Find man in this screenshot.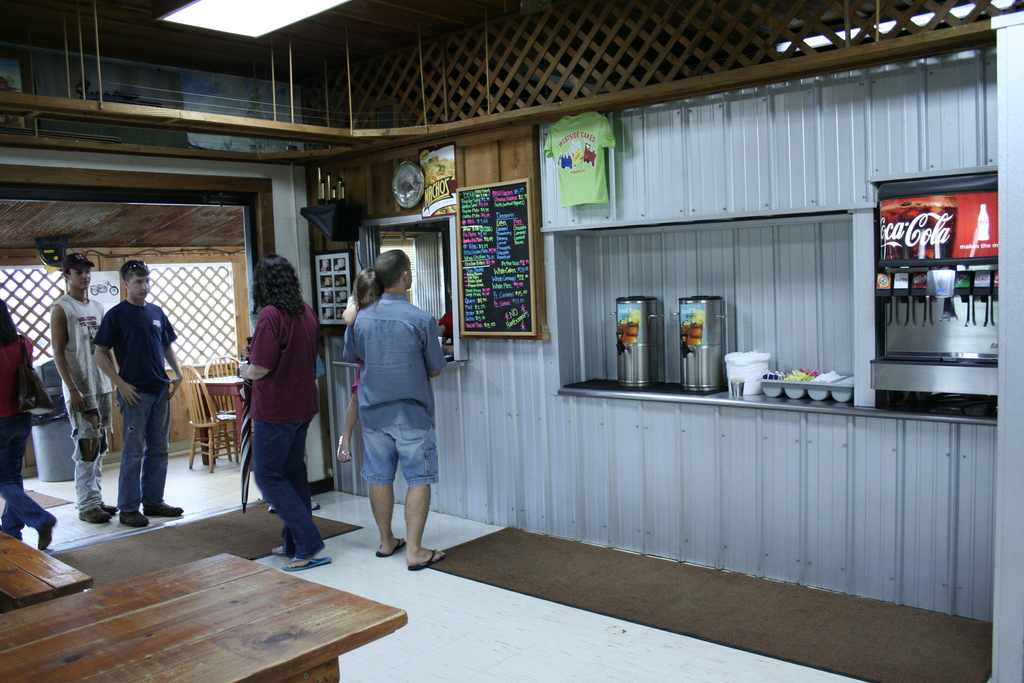
The bounding box for man is left=92, top=260, right=184, bottom=527.
